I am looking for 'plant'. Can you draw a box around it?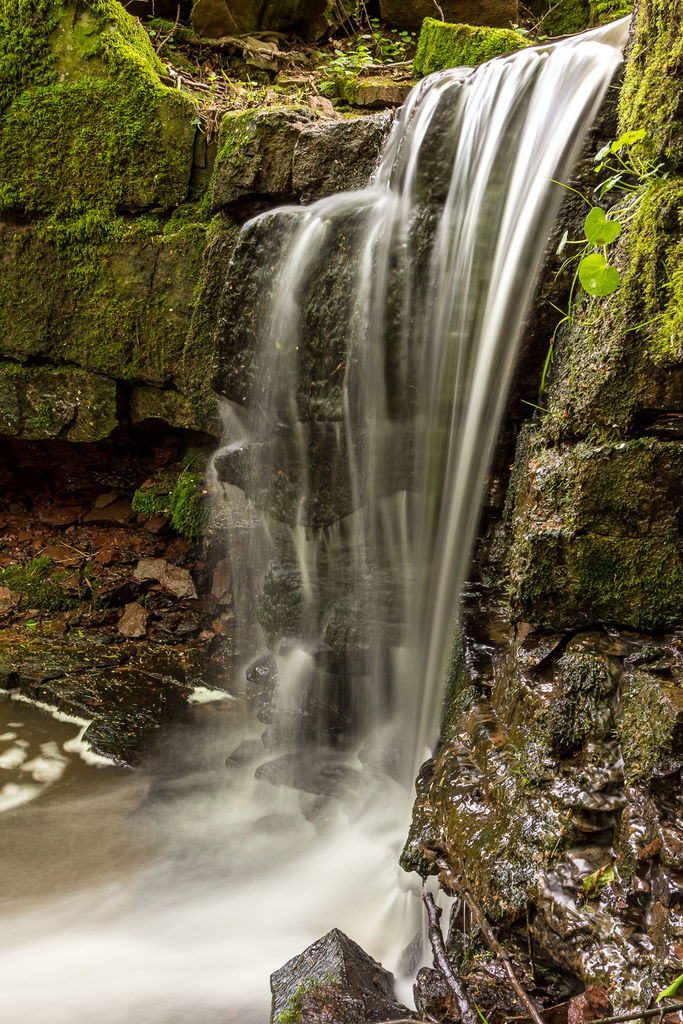
Sure, the bounding box is {"left": 549, "top": 198, "right": 629, "bottom": 299}.
